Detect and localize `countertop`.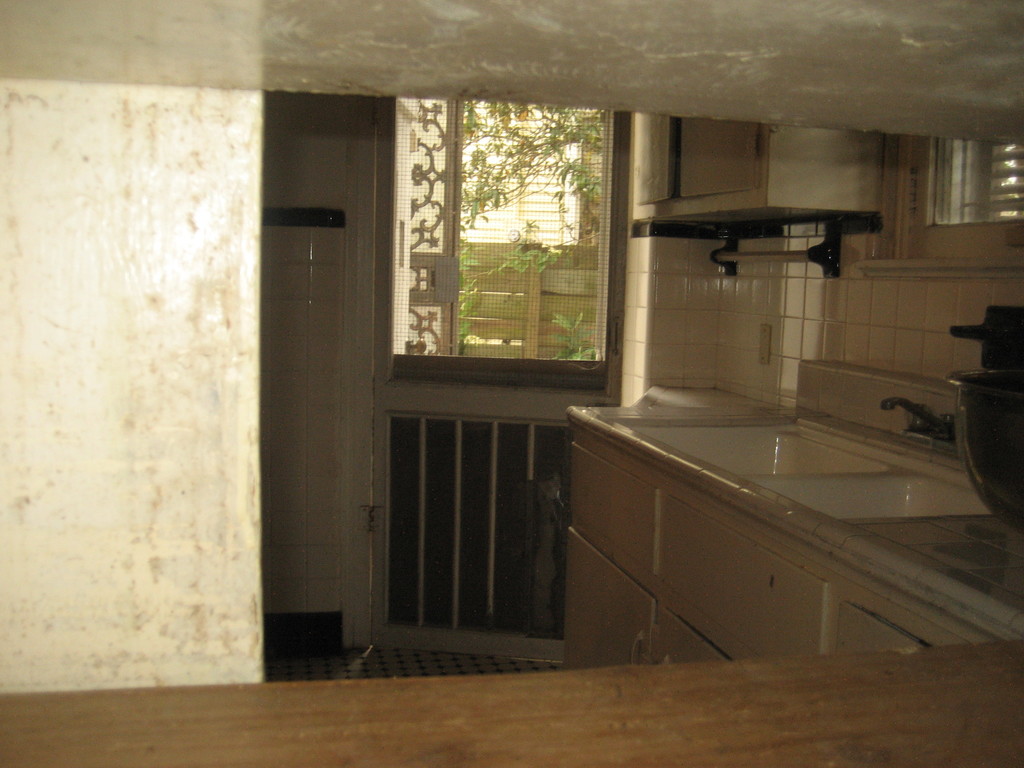
Localized at bbox=[557, 375, 1019, 659].
